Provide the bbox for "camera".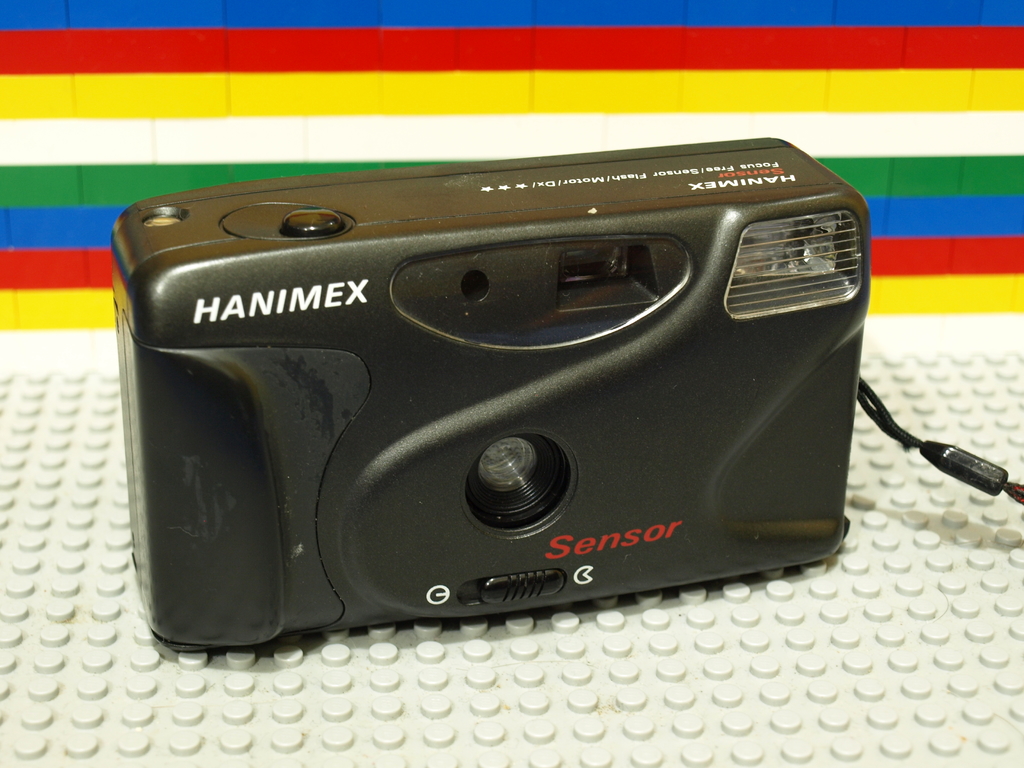
{"left": 109, "top": 136, "right": 872, "bottom": 653}.
